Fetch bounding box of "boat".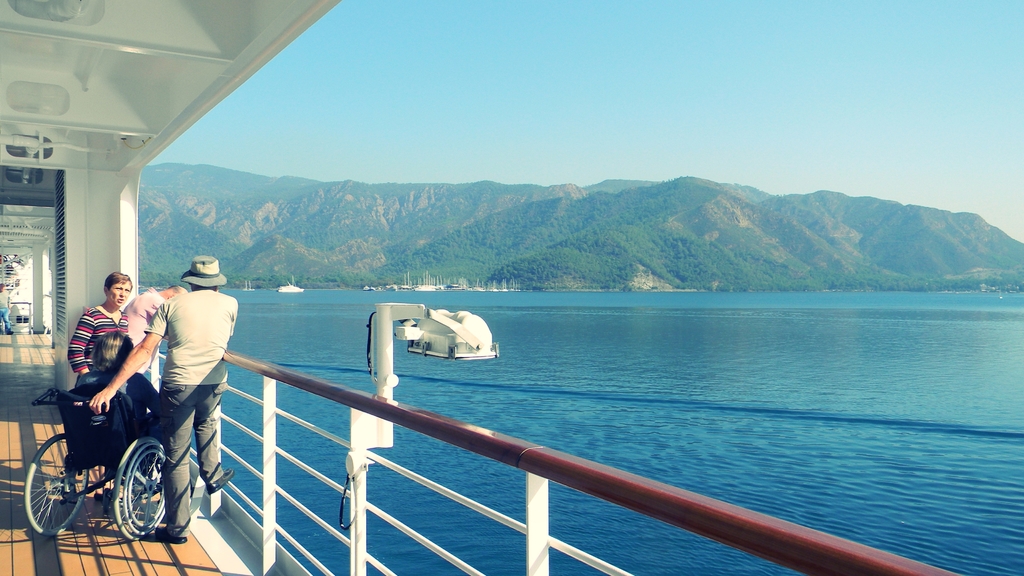
Bbox: 0:0:955:575.
